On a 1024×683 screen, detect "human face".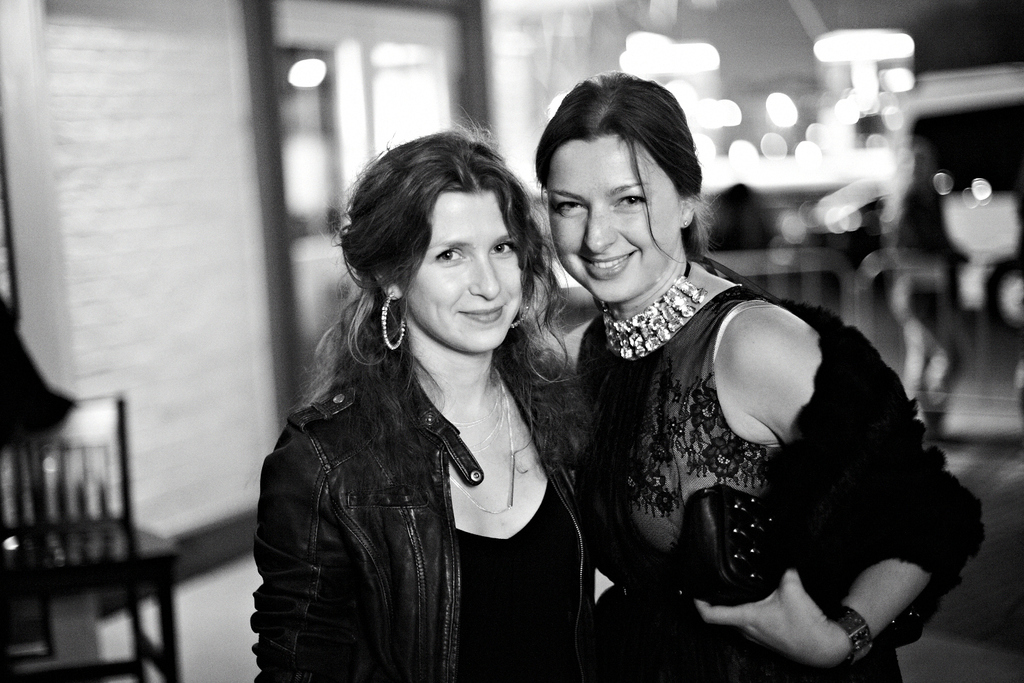
(551,140,679,303).
